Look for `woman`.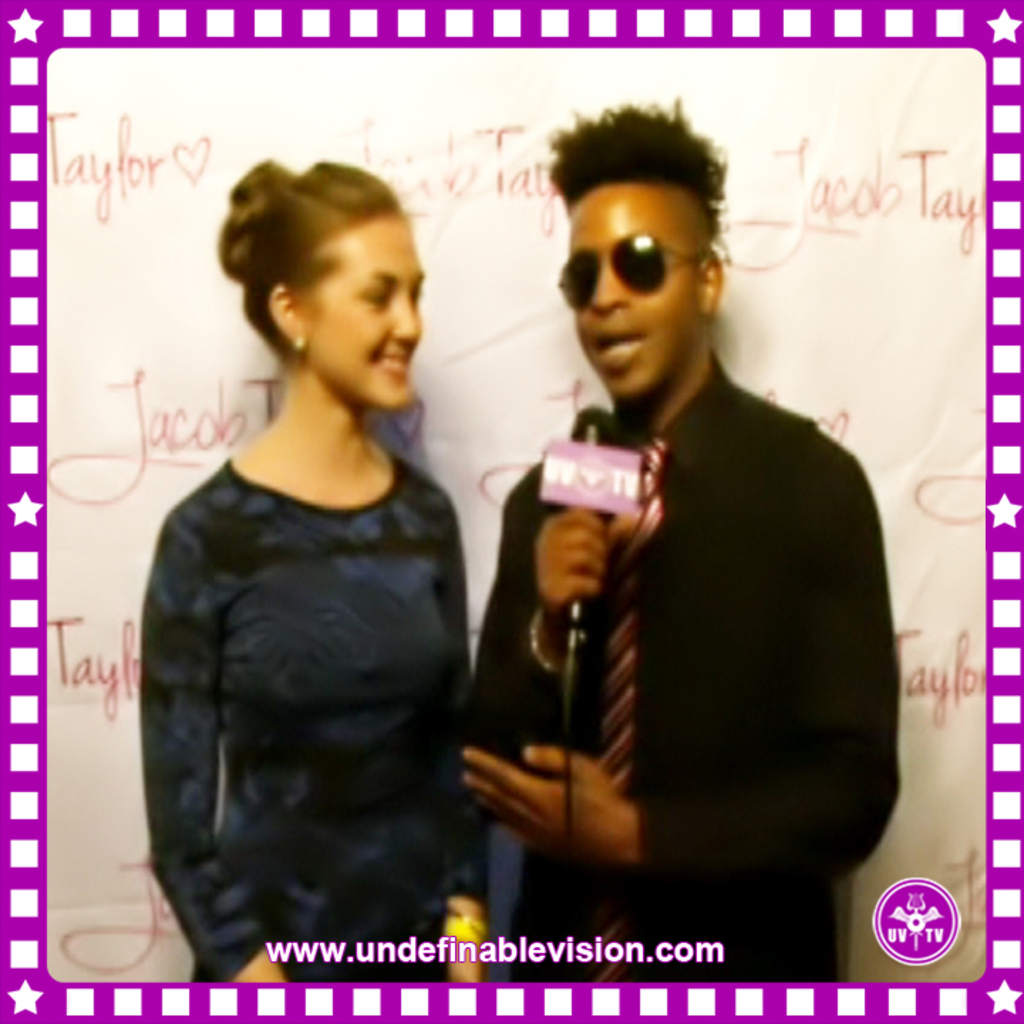
Found: bbox=[119, 138, 501, 997].
